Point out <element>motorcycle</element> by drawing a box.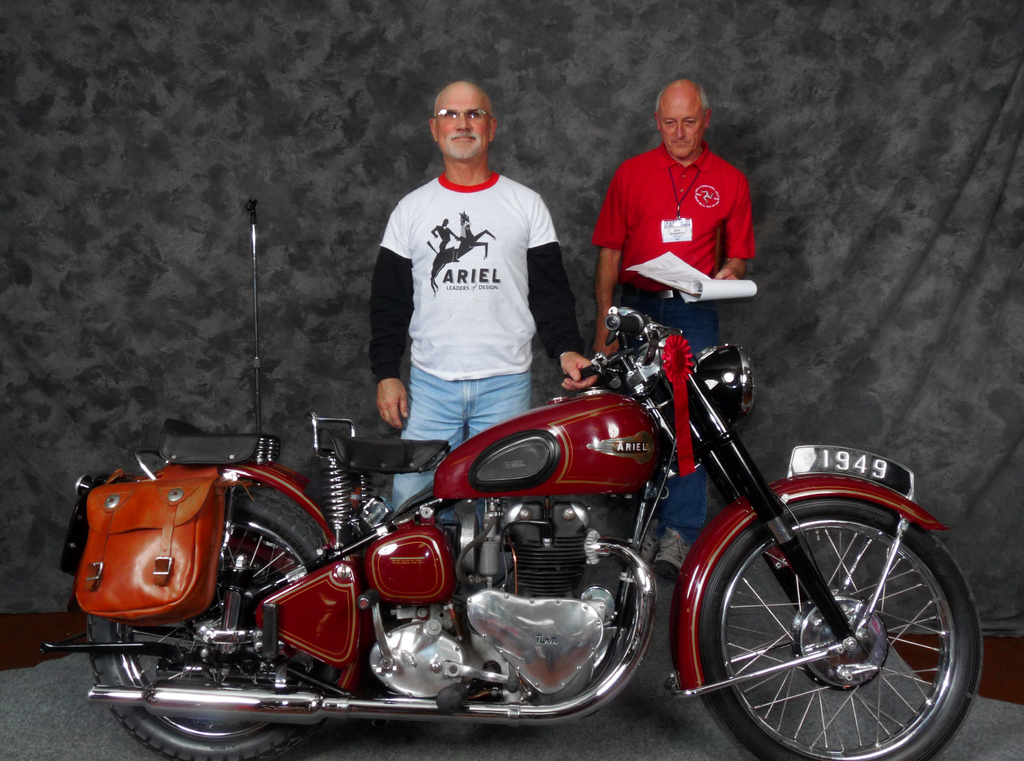
{"left": 60, "top": 312, "right": 929, "bottom": 758}.
